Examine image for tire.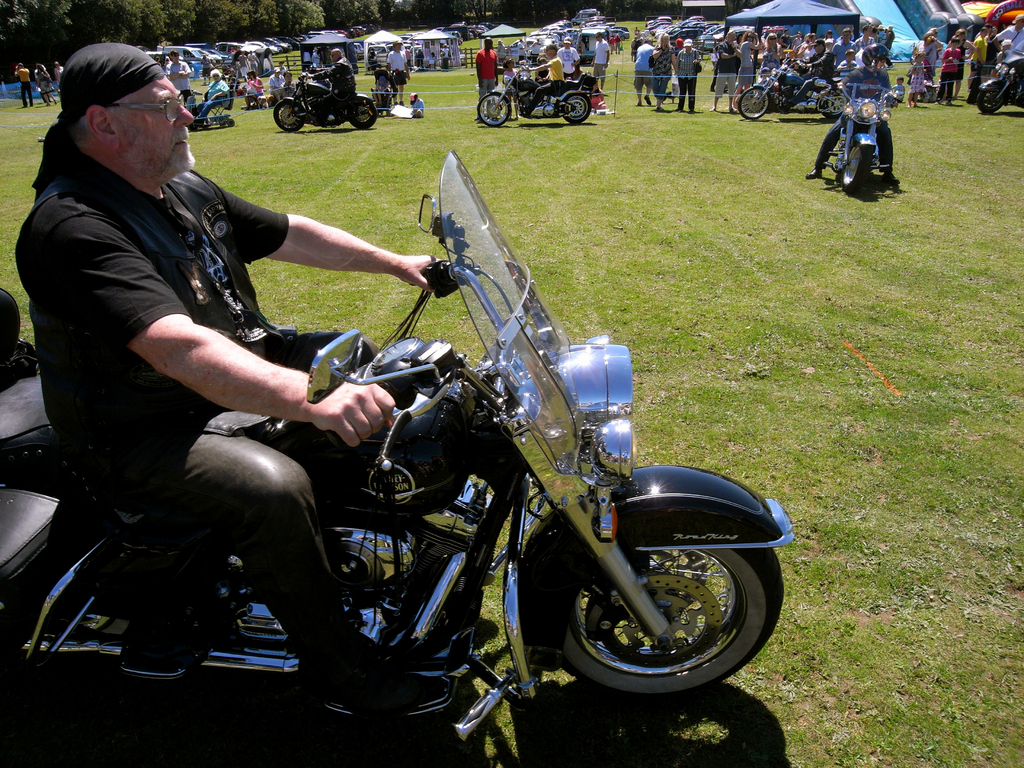
Examination result: 737, 83, 779, 122.
